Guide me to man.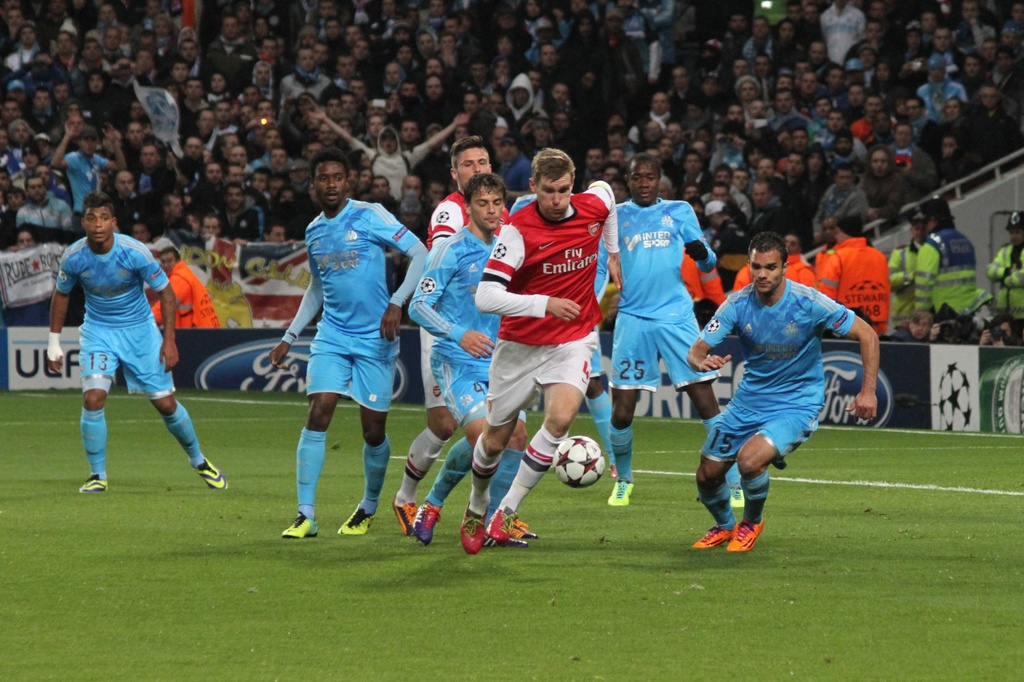
Guidance: [708, 163, 750, 207].
